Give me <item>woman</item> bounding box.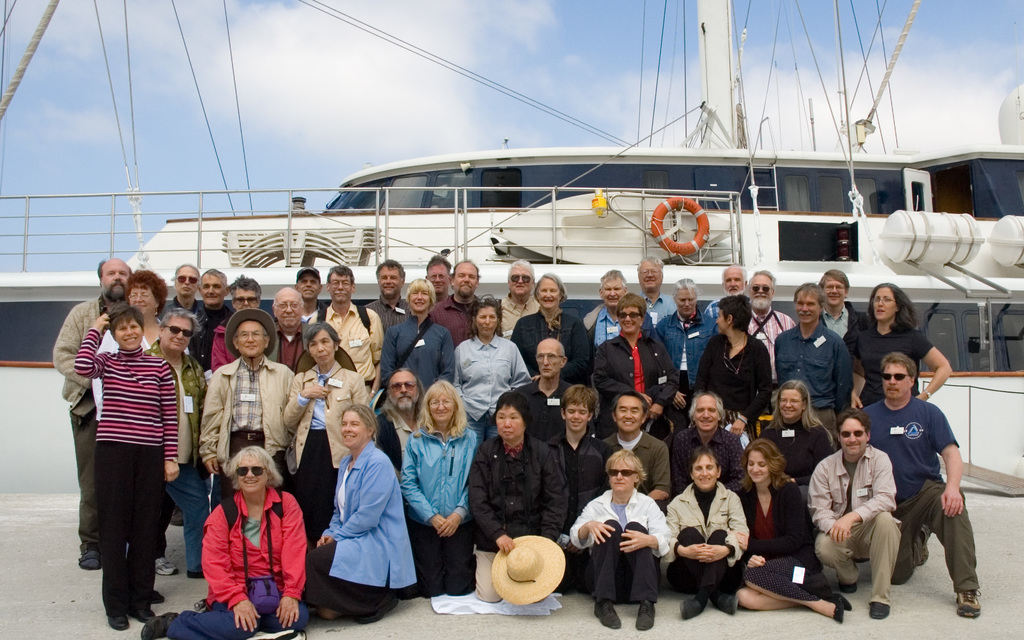
box(510, 272, 597, 392).
